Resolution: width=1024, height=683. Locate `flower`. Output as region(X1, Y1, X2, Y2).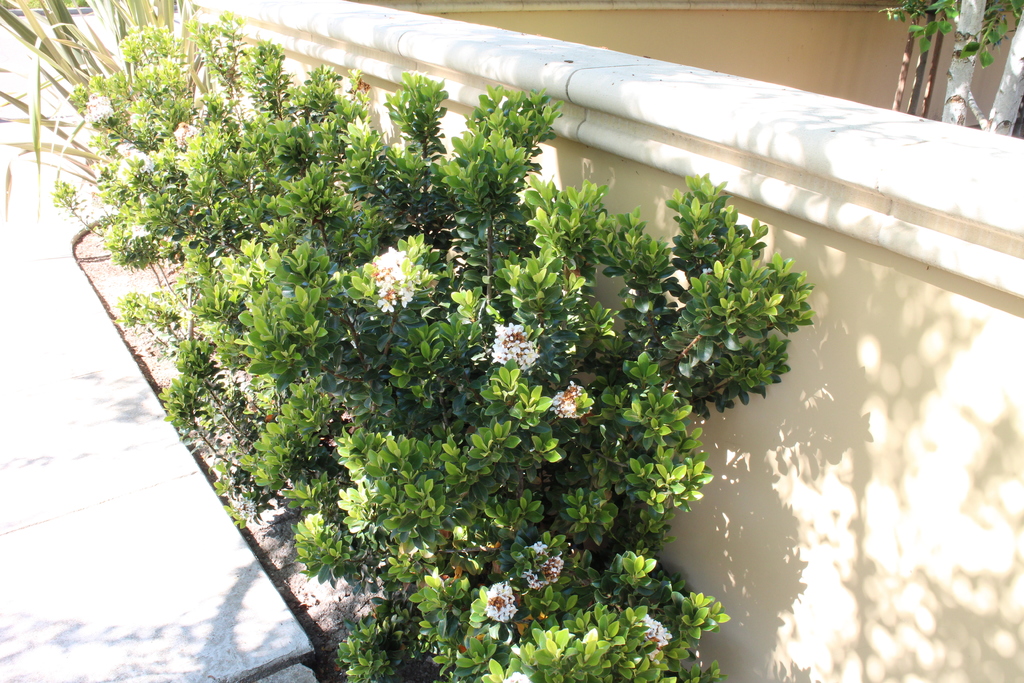
region(496, 667, 536, 682).
